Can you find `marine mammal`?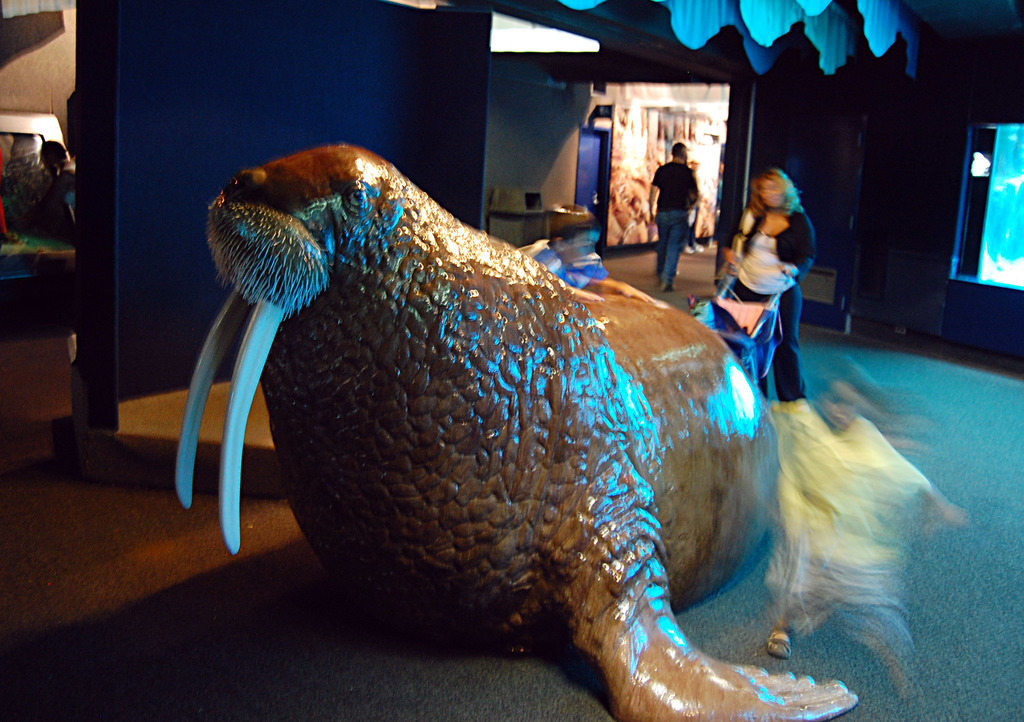
Yes, bounding box: (left=123, top=177, right=901, bottom=721).
